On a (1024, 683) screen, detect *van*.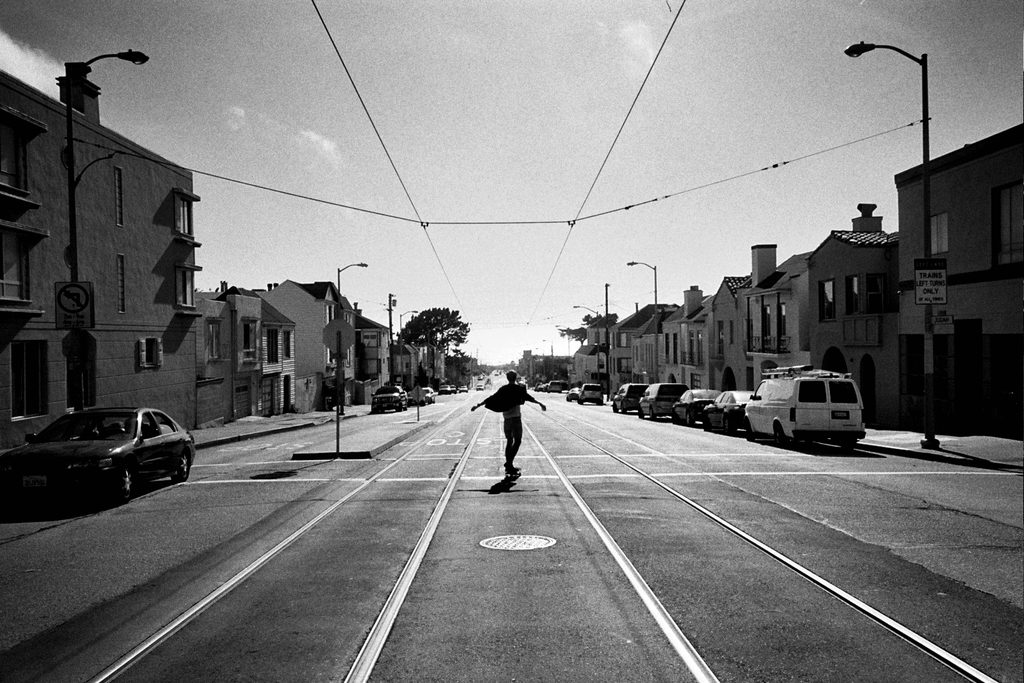
743, 360, 867, 458.
